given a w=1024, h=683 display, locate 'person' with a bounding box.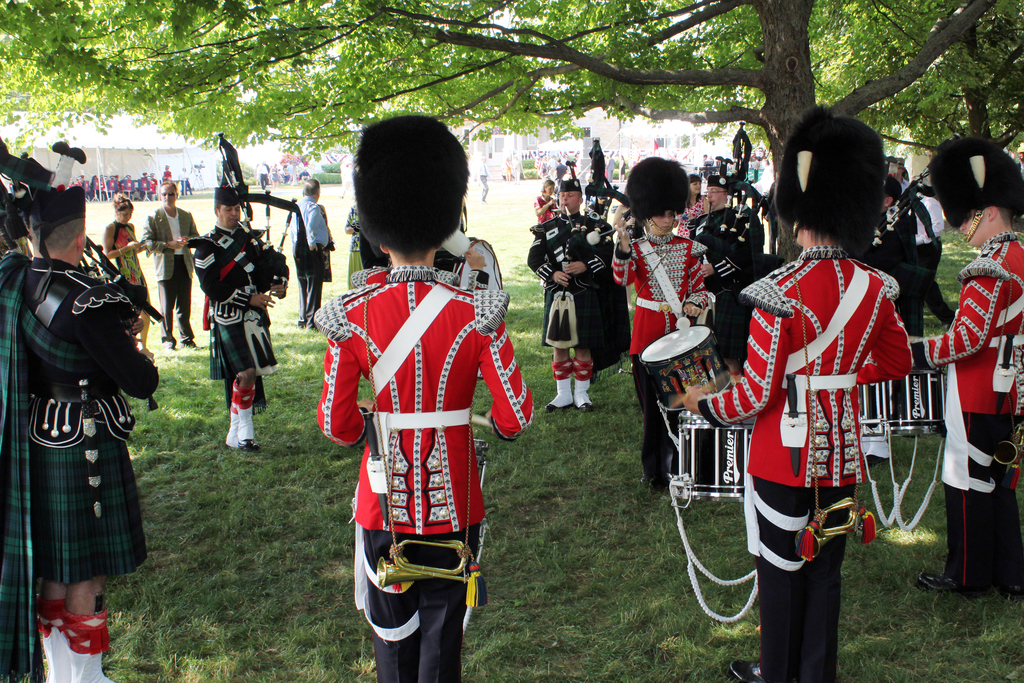
Located: {"left": 184, "top": 189, "right": 288, "bottom": 457}.
